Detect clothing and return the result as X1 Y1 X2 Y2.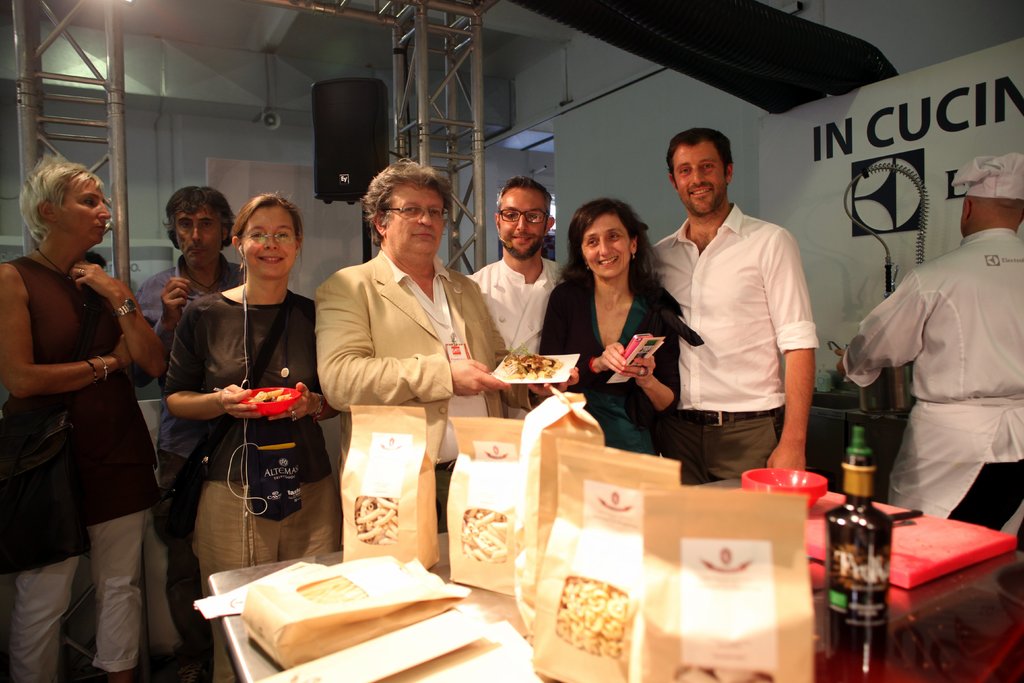
846 197 1018 575.
